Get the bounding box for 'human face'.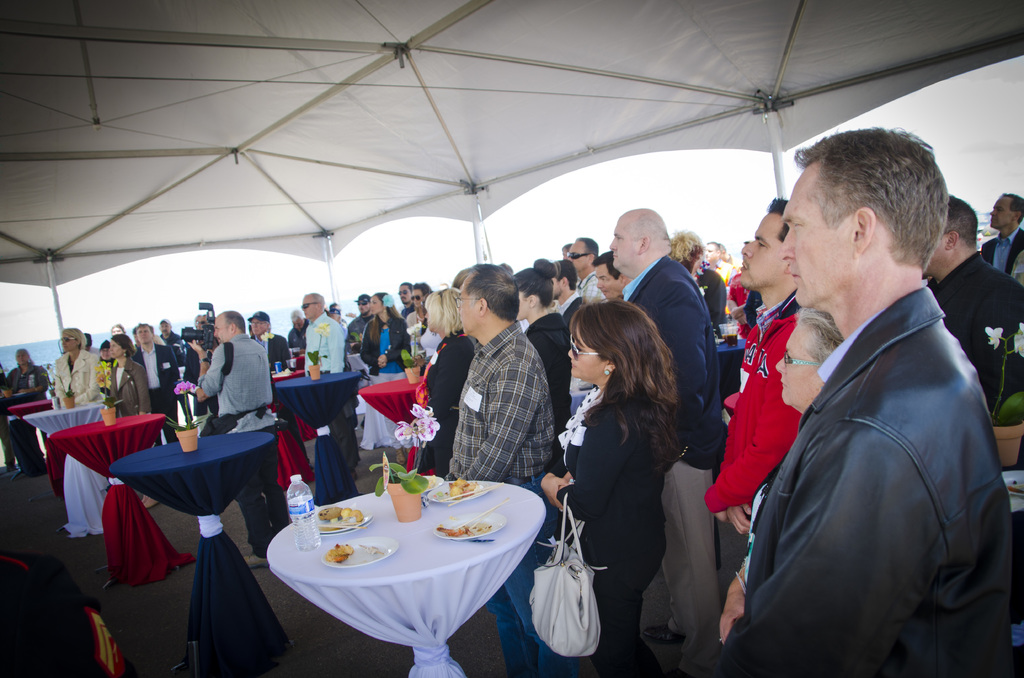
(778, 159, 852, 310).
